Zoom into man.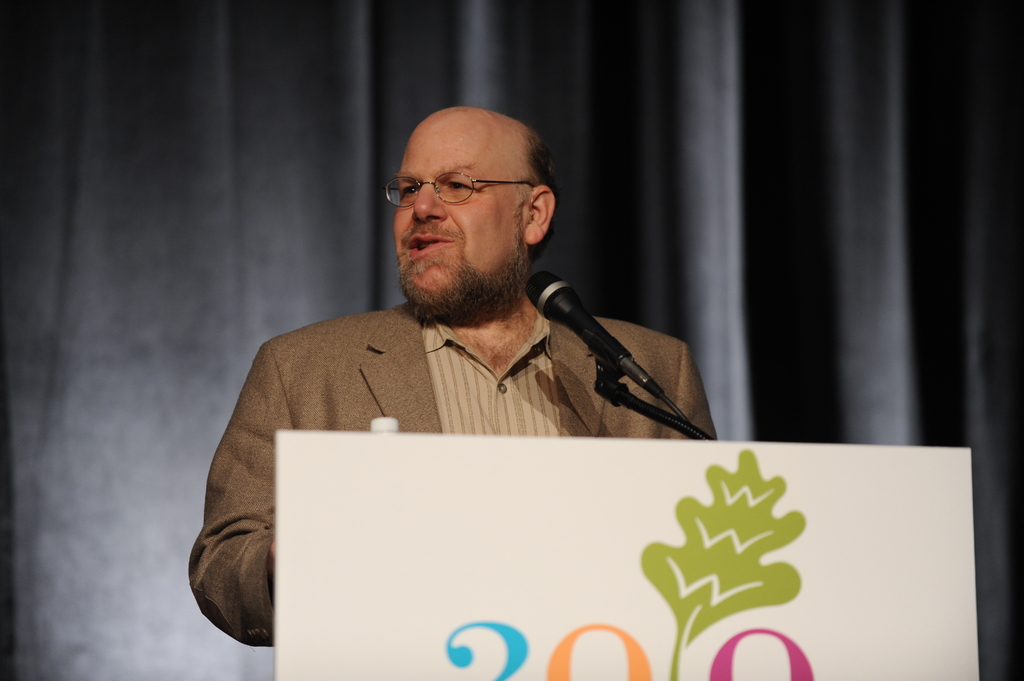
Zoom target: box=[175, 95, 747, 616].
